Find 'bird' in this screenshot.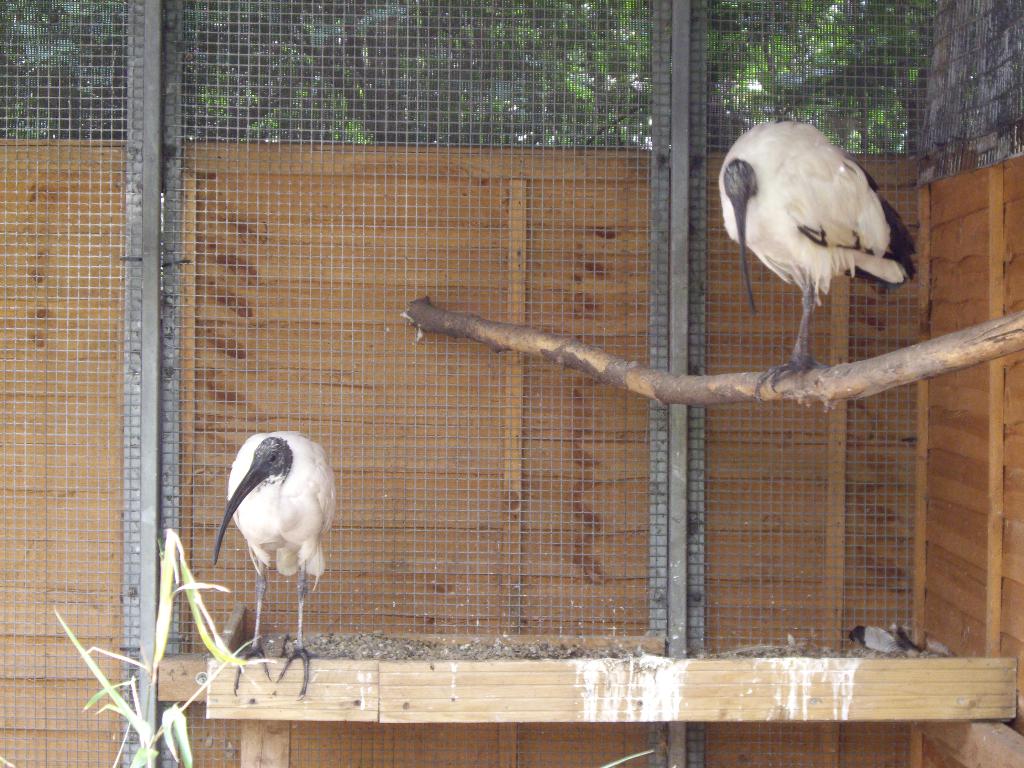
The bounding box for 'bird' is box=[208, 426, 345, 644].
